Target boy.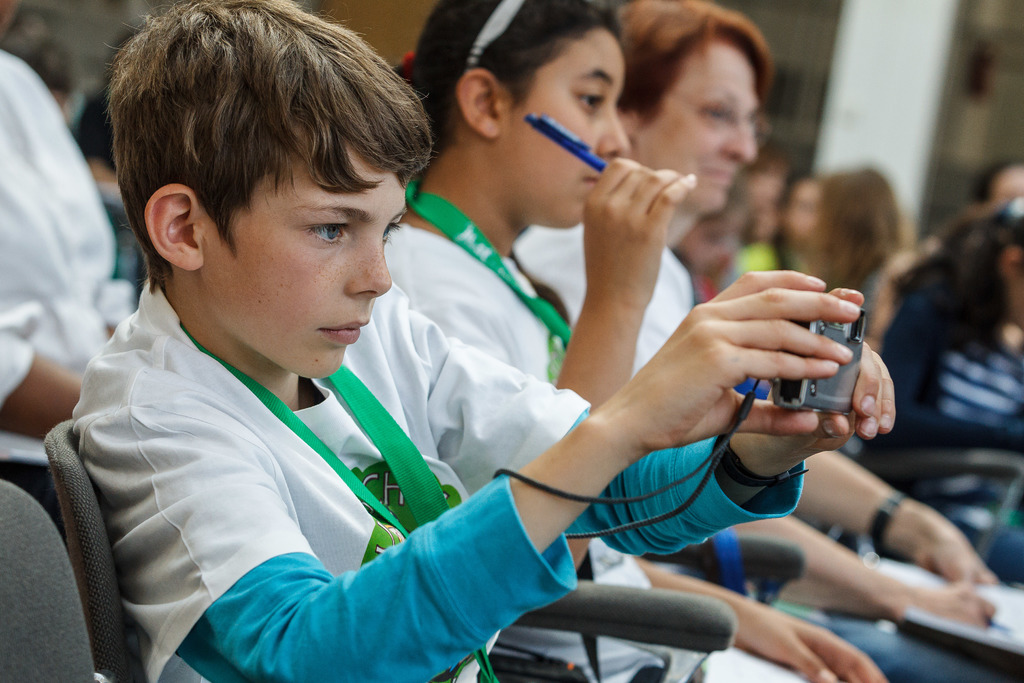
Target region: {"x1": 70, "y1": 0, "x2": 895, "y2": 682}.
